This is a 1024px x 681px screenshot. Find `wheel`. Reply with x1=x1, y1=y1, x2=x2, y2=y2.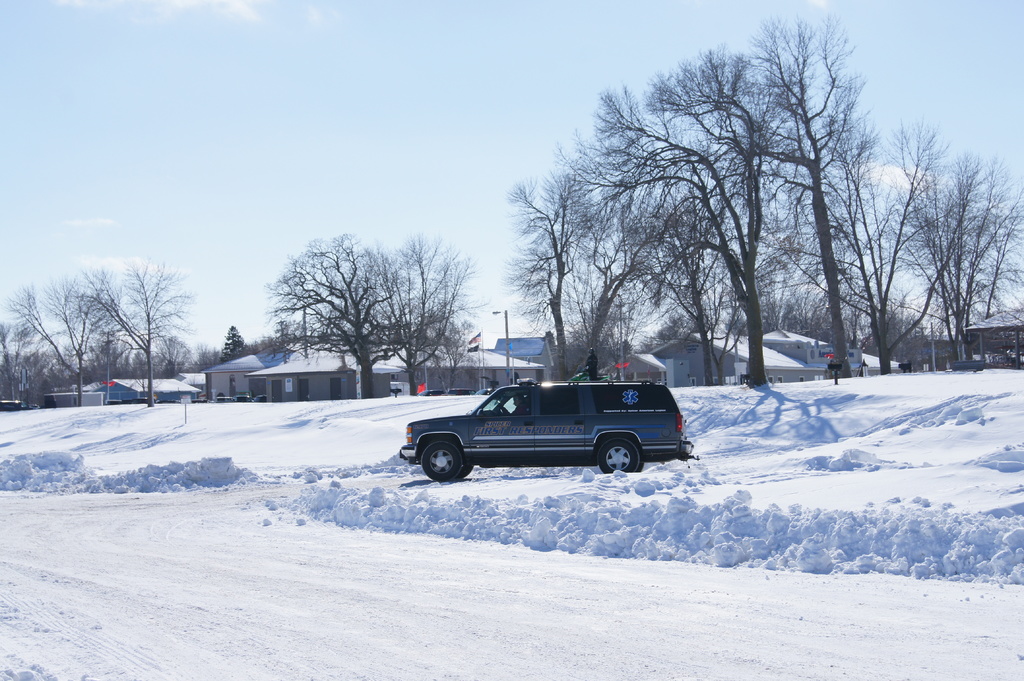
x1=598, y1=437, x2=643, y2=477.
